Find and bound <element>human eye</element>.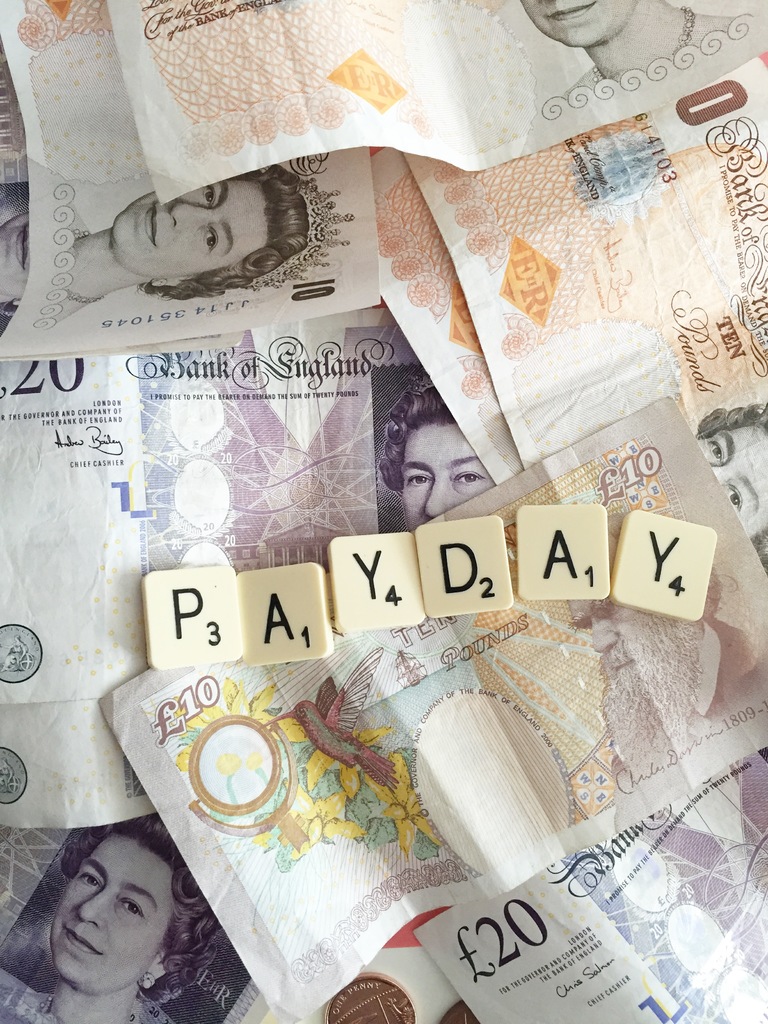
Bound: crop(200, 178, 224, 209).
